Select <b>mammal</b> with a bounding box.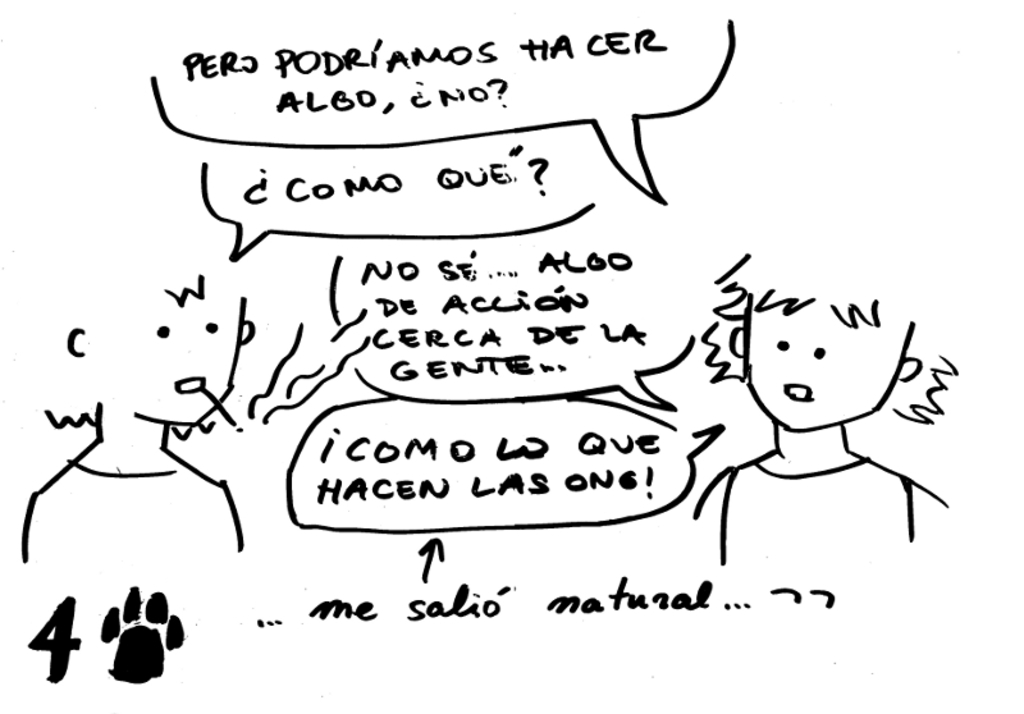
{"x1": 14, "y1": 275, "x2": 250, "y2": 555}.
